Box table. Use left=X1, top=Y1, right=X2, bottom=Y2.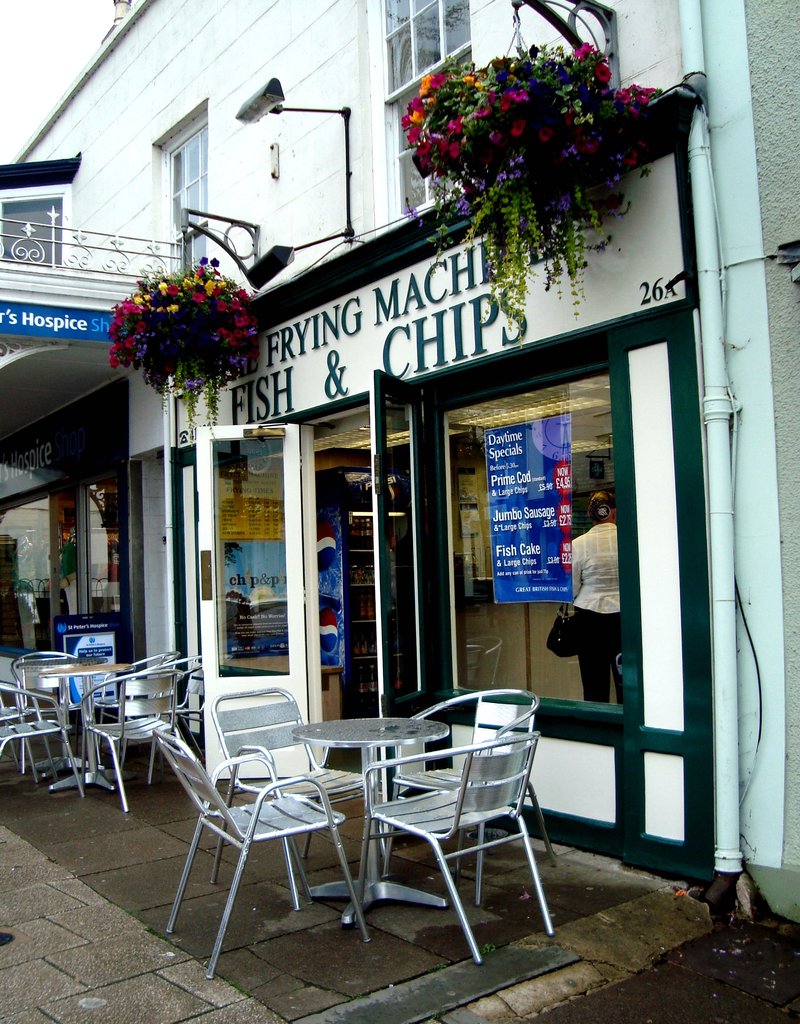
left=37, top=666, right=133, bottom=792.
